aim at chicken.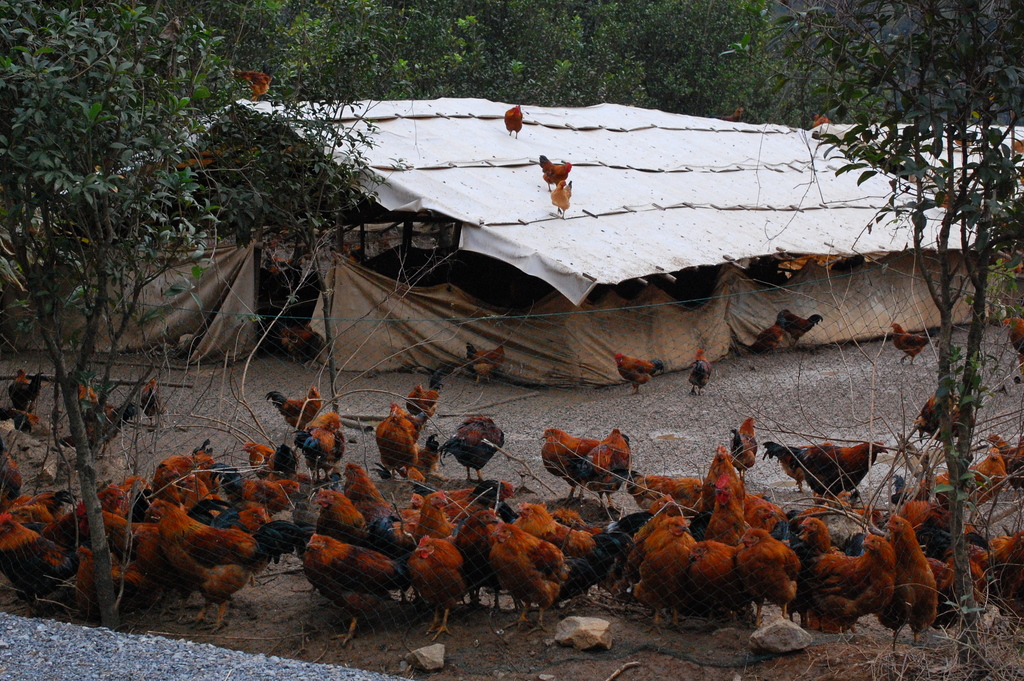
Aimed at {"left": 550, "top": 180, "right": 570, "bottom": 218}.
